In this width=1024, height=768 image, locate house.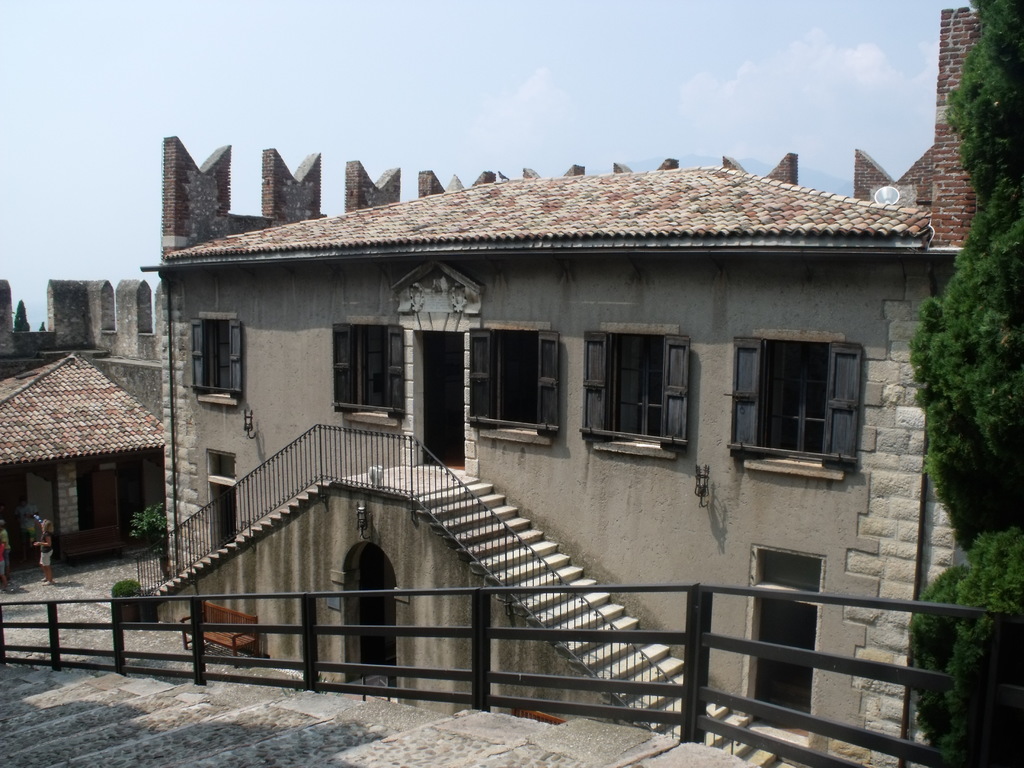
Bounding box: left=94, top=89, right=986, bottom=724.
